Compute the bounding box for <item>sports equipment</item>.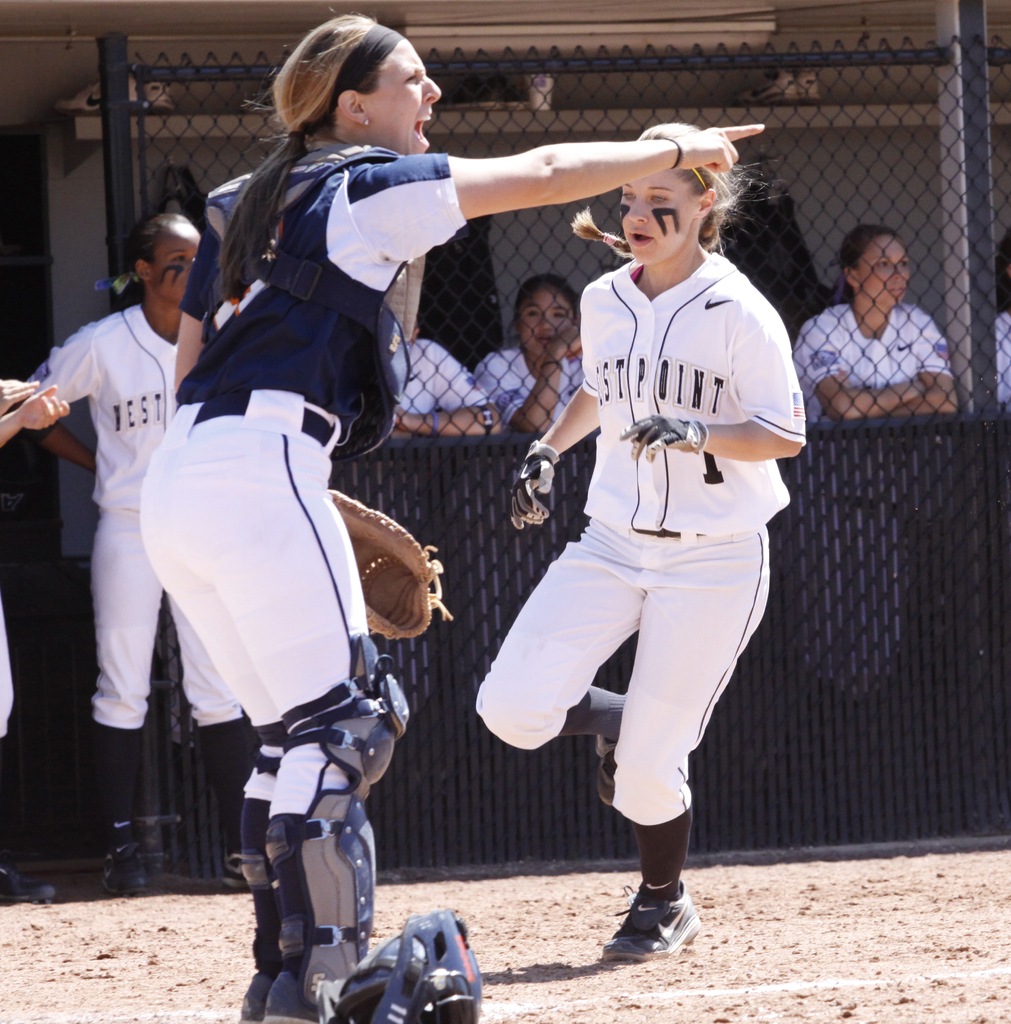
pyautogui.locateOnScreen(313, 904, 484, 1023).
